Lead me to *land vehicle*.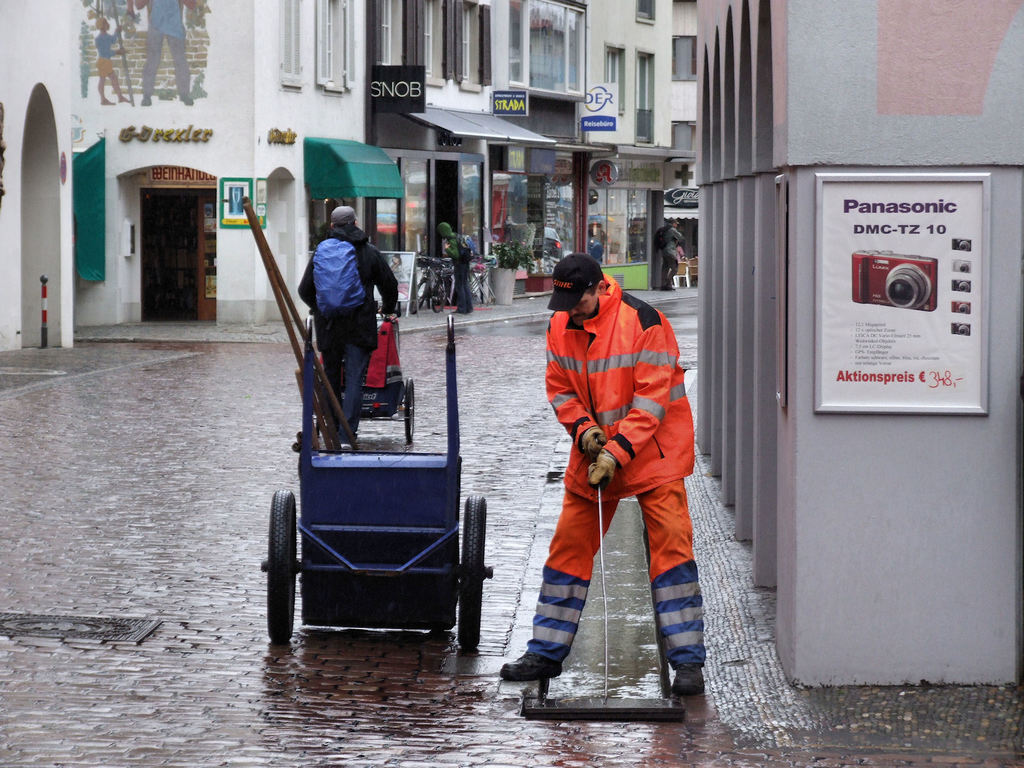
Lead to x1=410, y1=251, x2=449, y2=314.
